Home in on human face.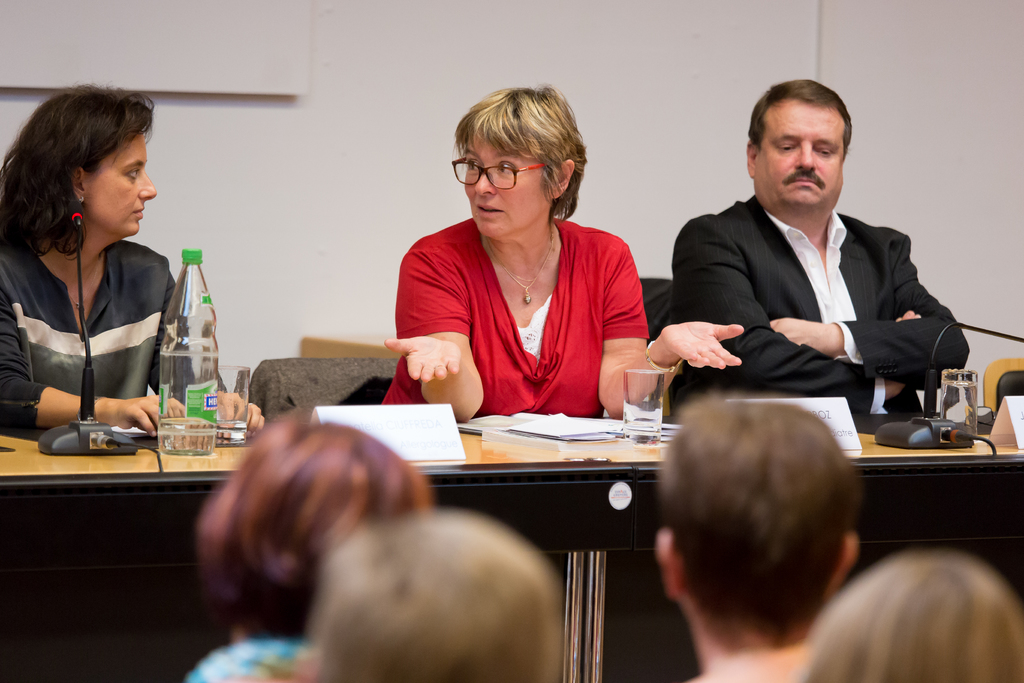
Homed in at rect(753, 98, 844, 212).
